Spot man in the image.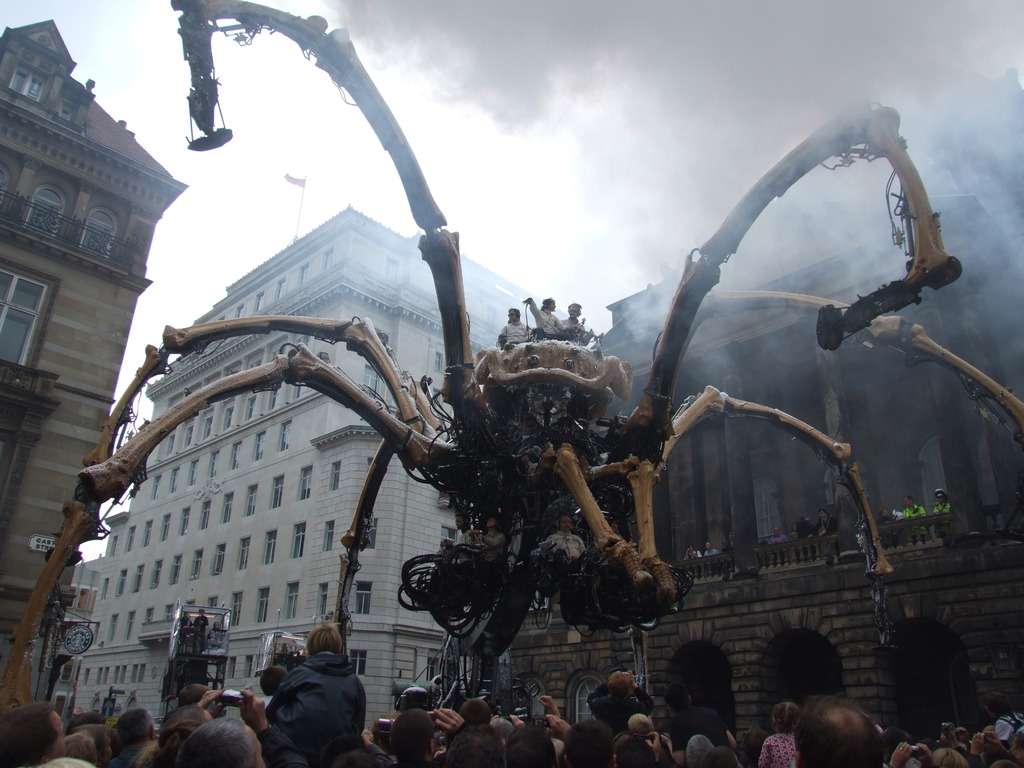
man found at locate(659, 680, 739, 767).
